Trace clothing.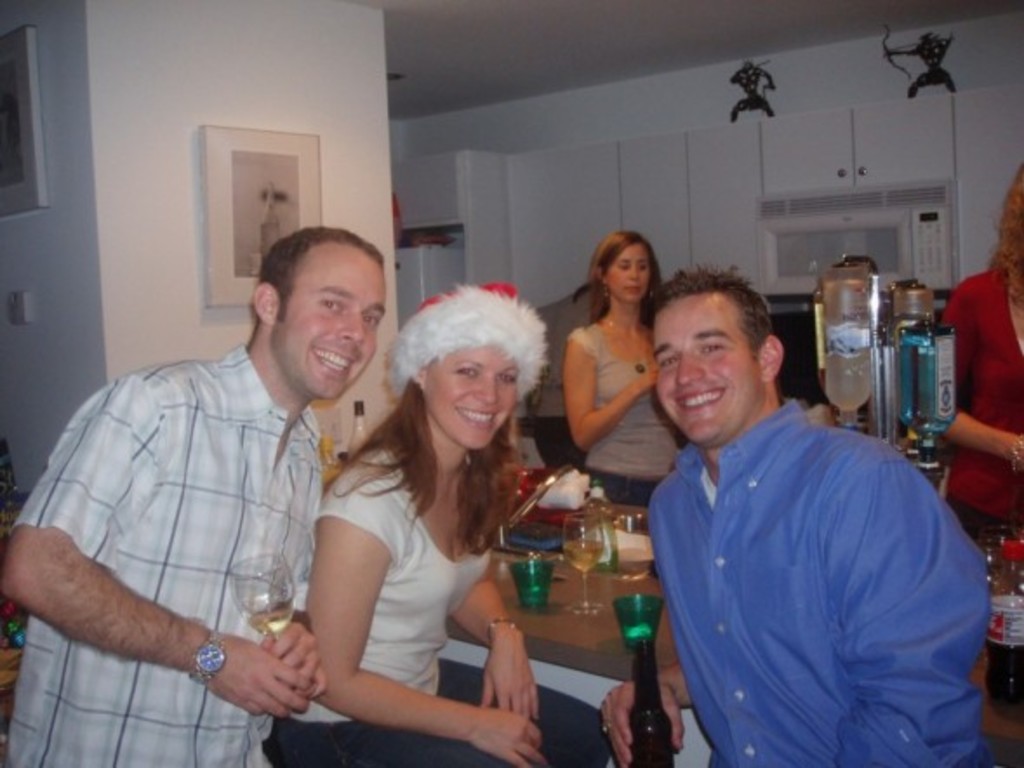
Traced to {"left": 946, "top": 264, "right": 1022, "bottom": 537}.
